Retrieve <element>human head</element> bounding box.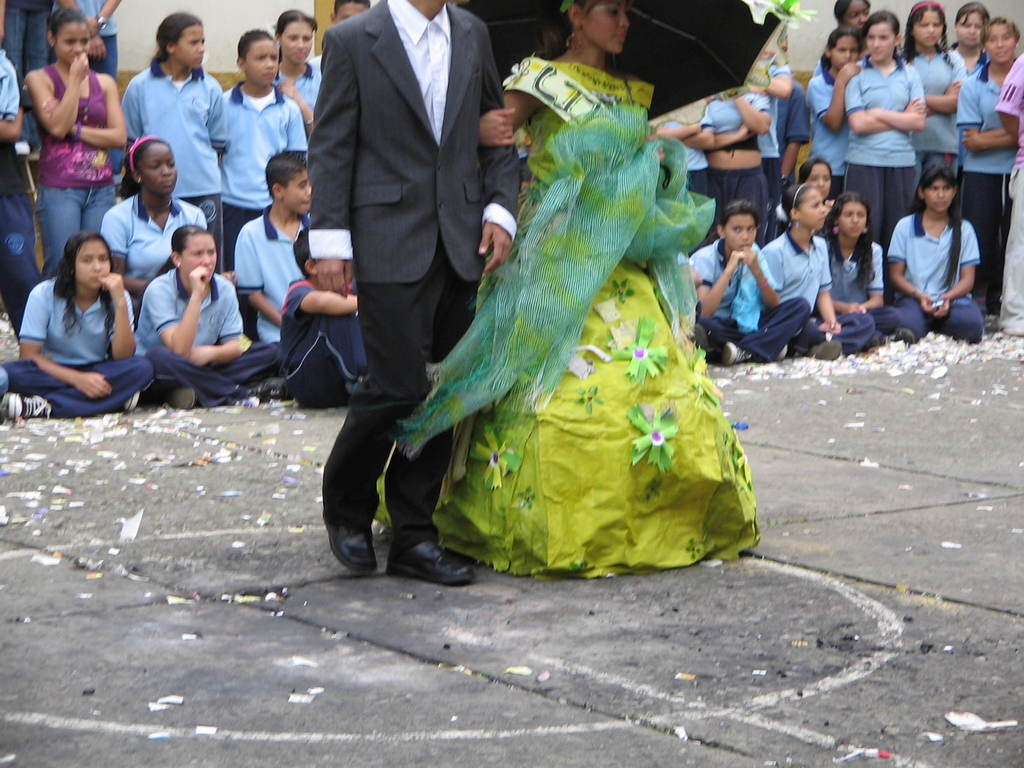
Bounding box: box(829, 193, 872, 239).
